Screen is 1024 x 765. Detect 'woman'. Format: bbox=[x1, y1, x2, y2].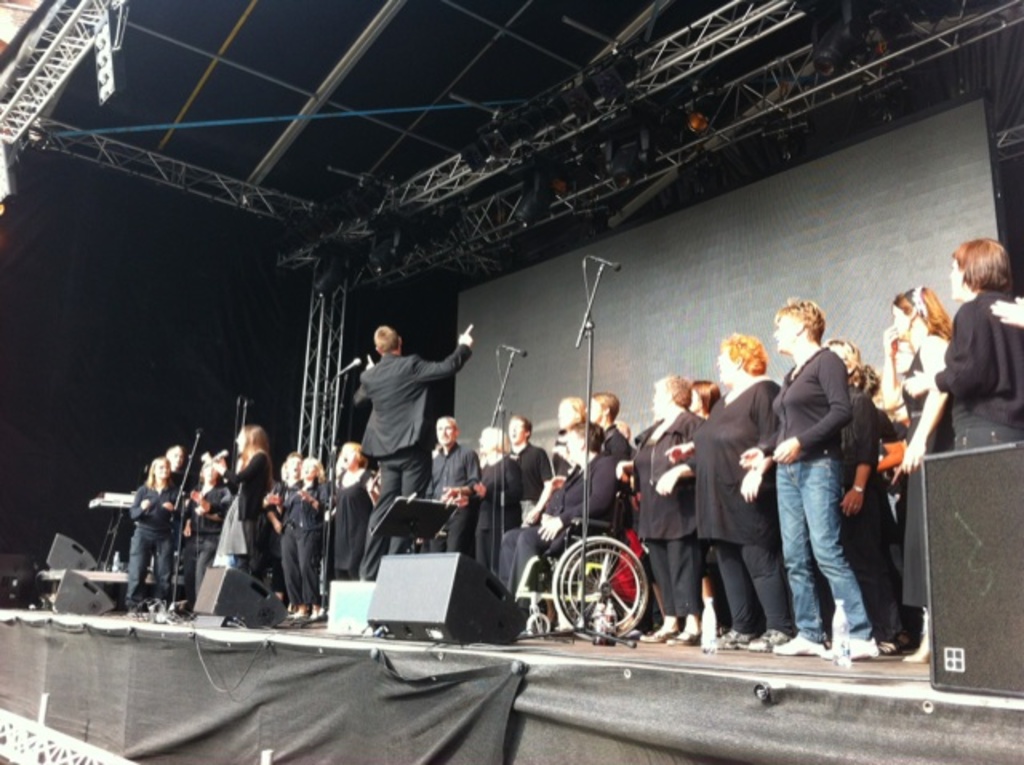
bbox=[331, 439, 379, 583].
